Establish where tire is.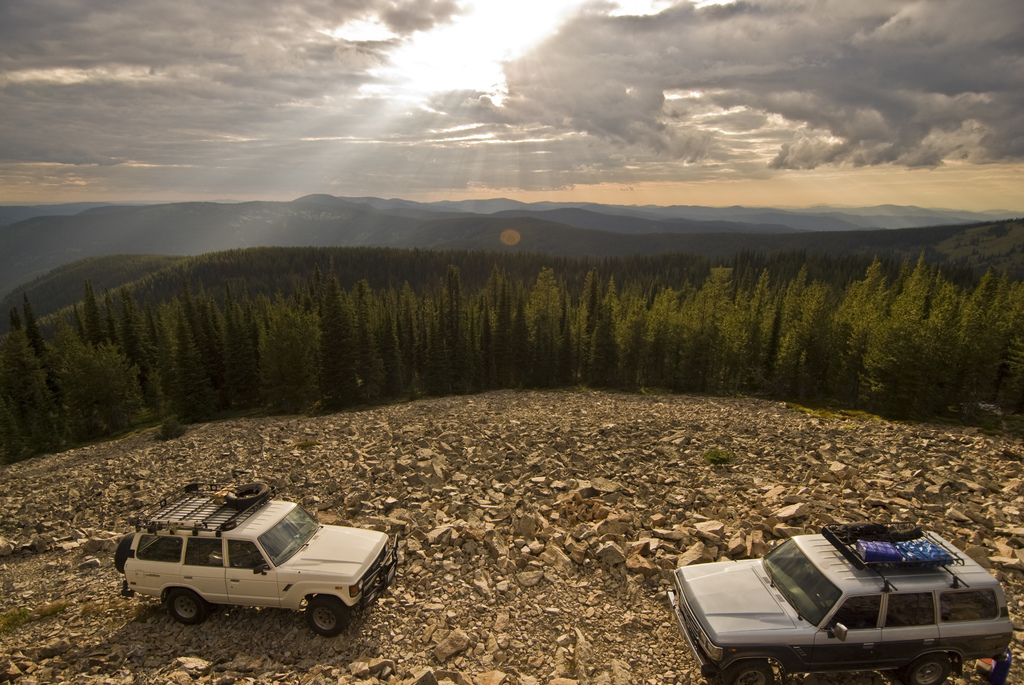
Established at box(166, 588, 209, 624).
